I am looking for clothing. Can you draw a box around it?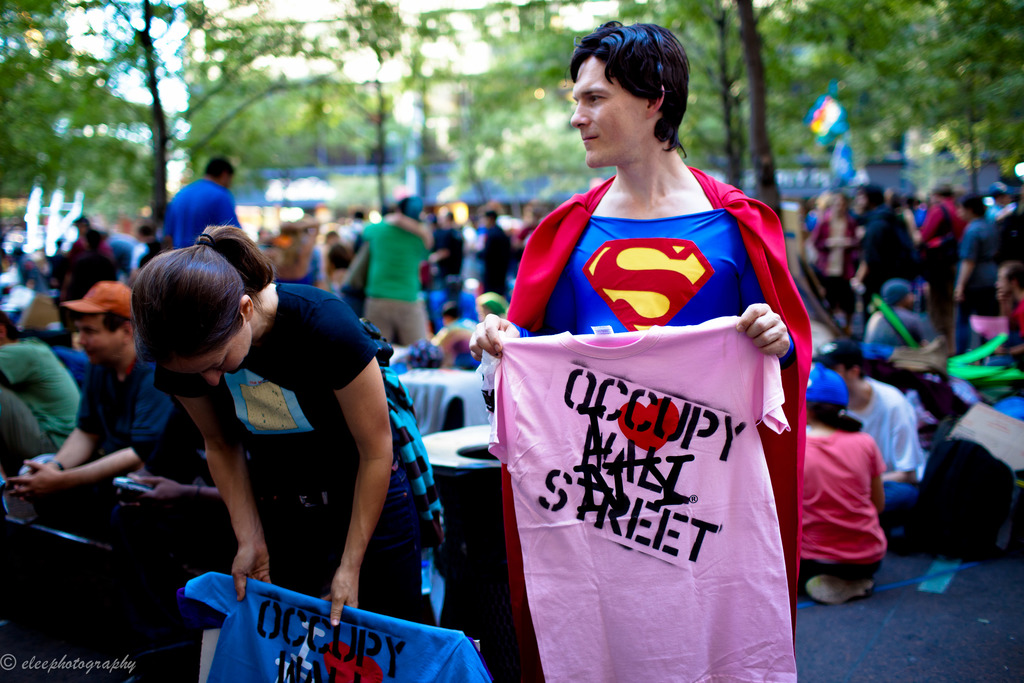
Sure, the bounding box is bbox=[153, 176, 237, 256].
